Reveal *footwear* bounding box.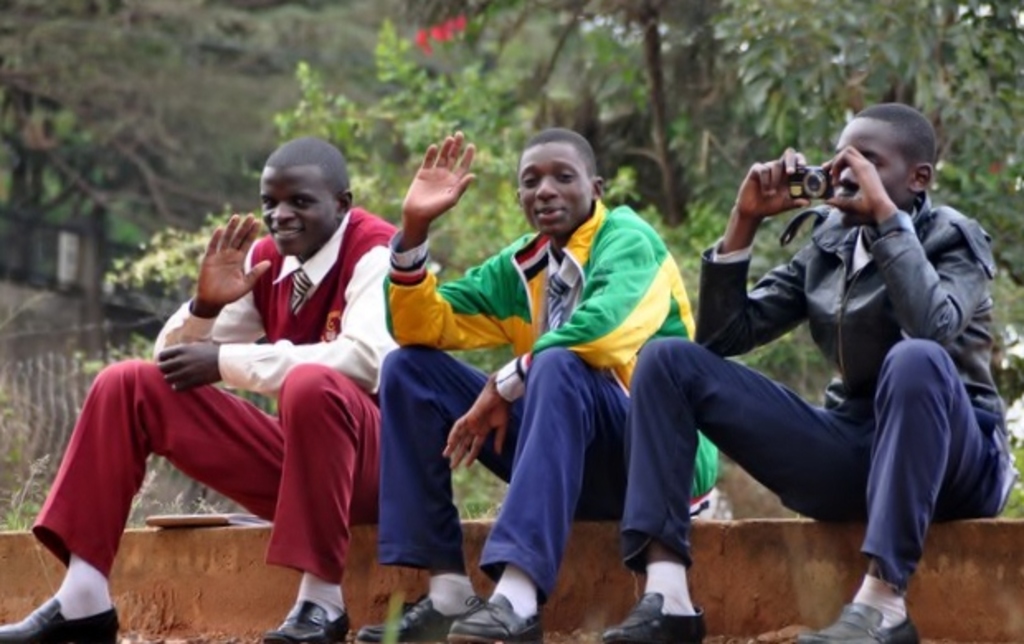
Revealed: left=2, top=596, right=117, bottom=642.
